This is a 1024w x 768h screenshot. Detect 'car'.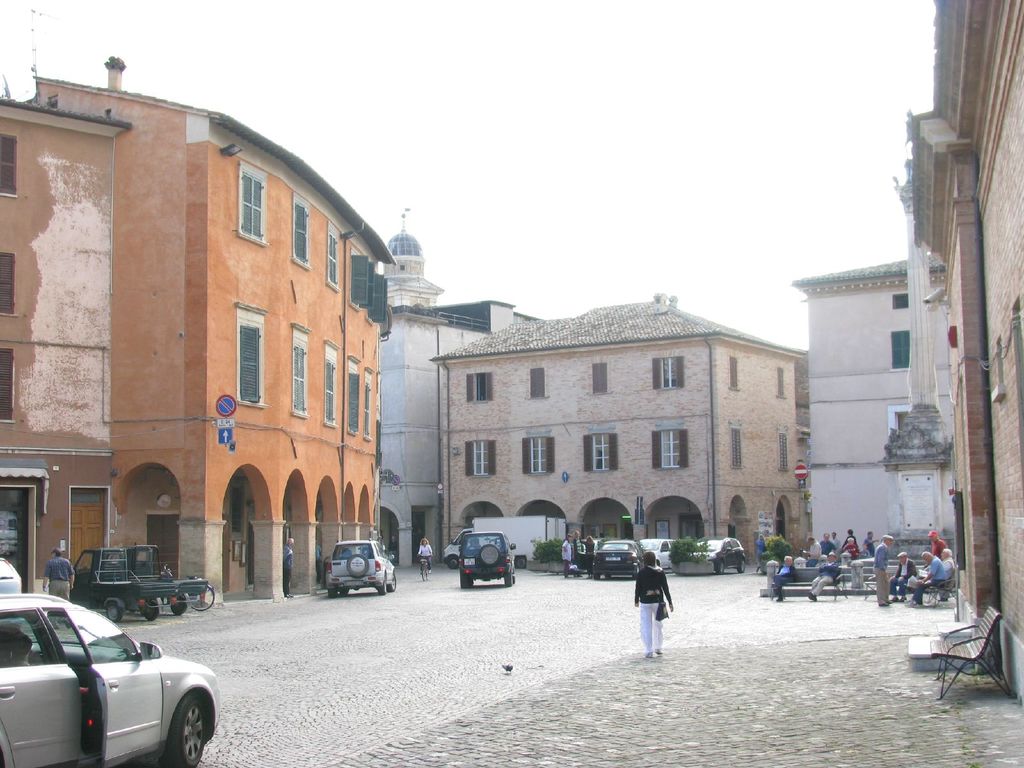
(x1=323, y1=536, x2=399, y2=603).
